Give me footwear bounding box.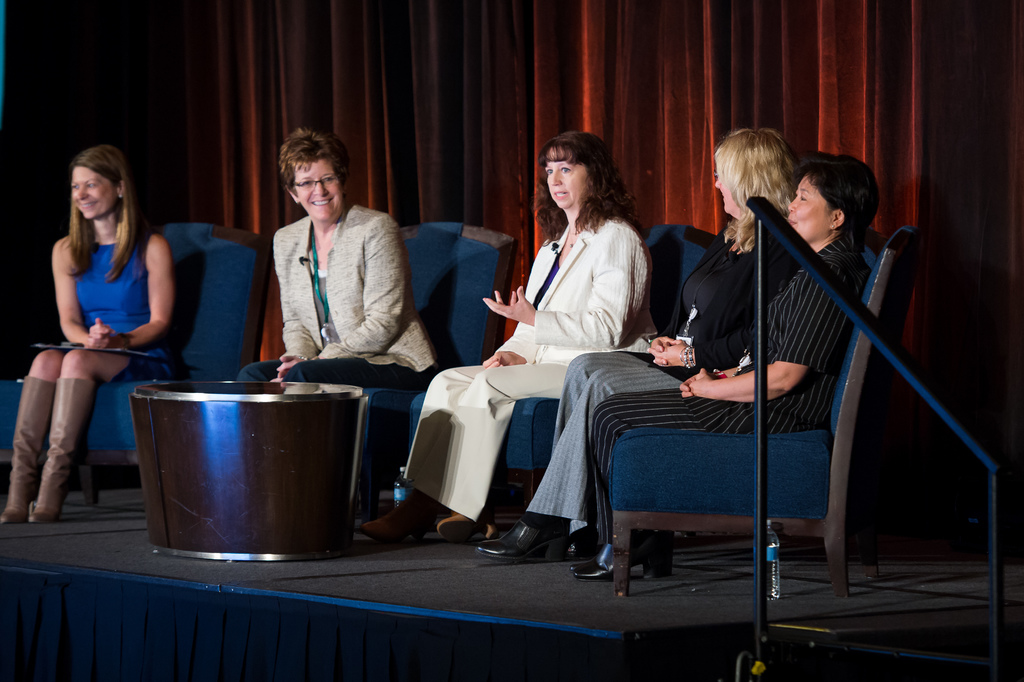
[left=0, top=374, right=67, bottom=522].
